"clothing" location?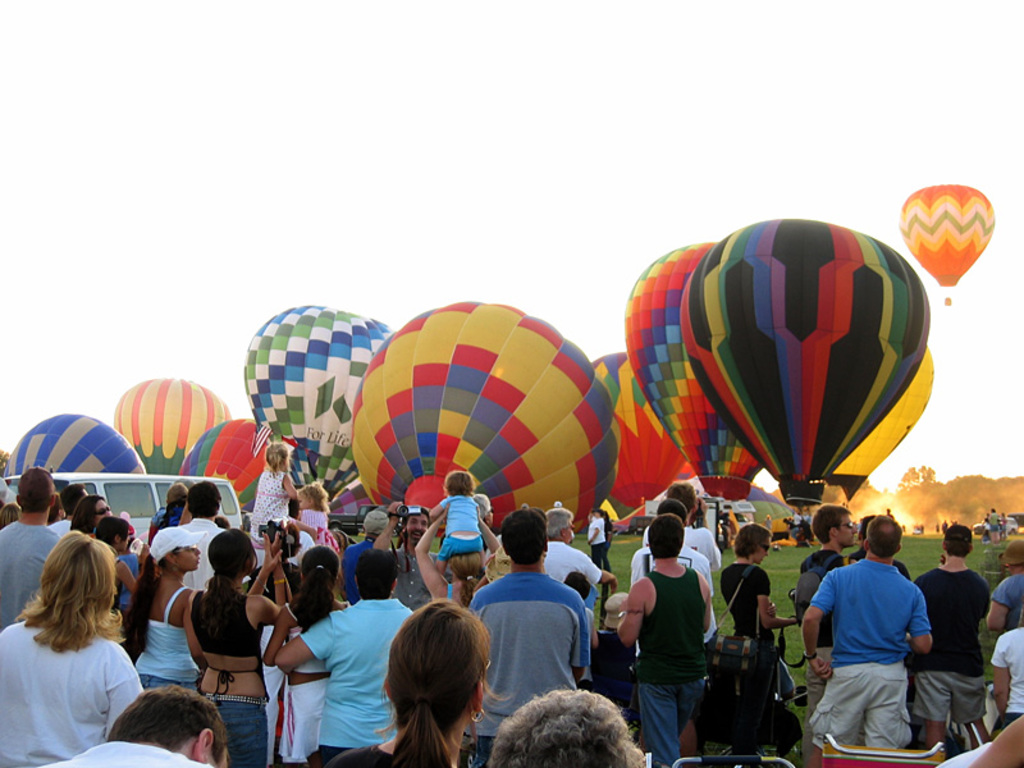
{"x1": 187, "y1": 585, "x2": 274, "y2": 696}
